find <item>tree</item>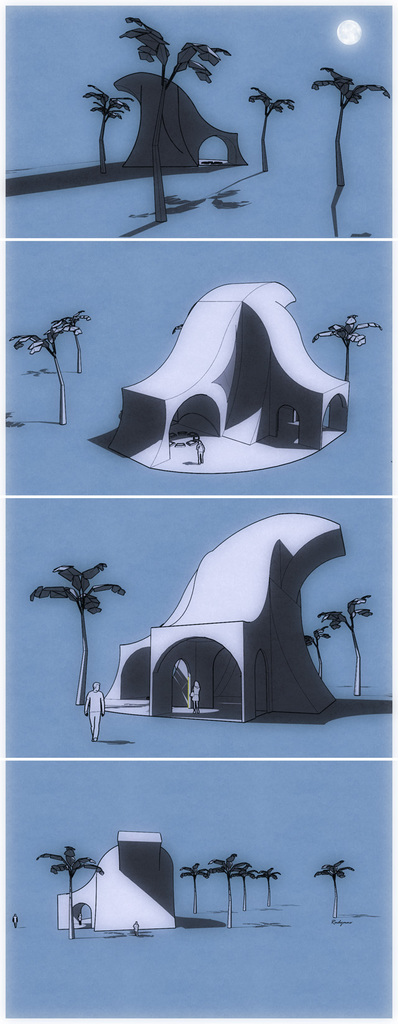
78,77,130,158
